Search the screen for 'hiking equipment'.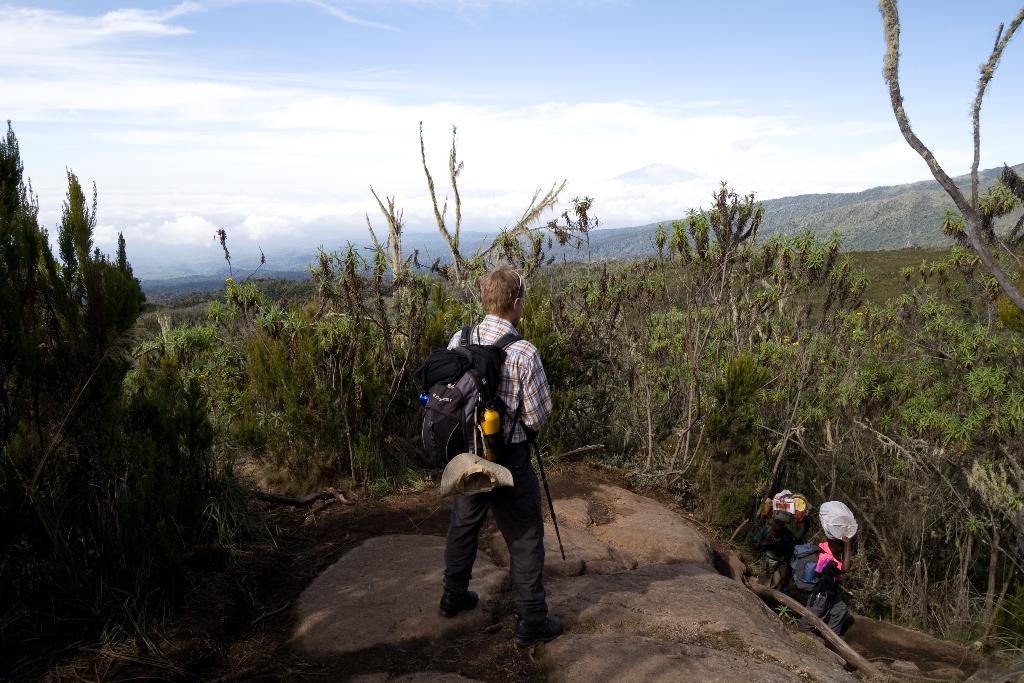
Found at [left=400, top=322, right=518, bottom=502].
